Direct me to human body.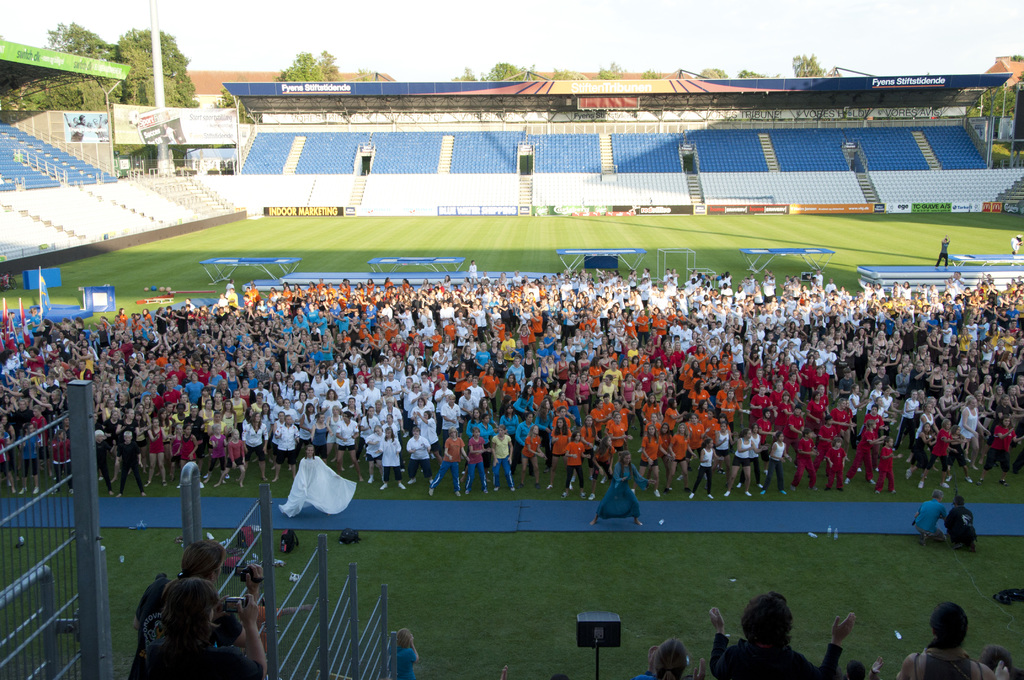
Direction: bbox=(490, 290, 497, 302).
